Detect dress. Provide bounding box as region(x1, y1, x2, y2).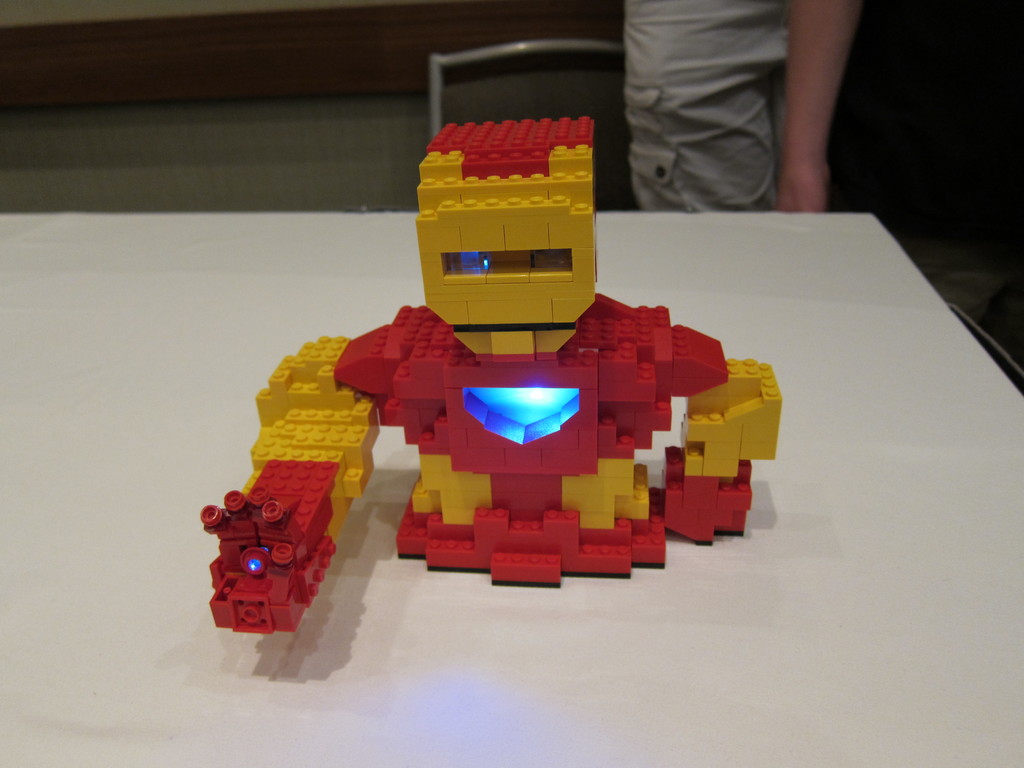
region(627, 0, 798, 213).
